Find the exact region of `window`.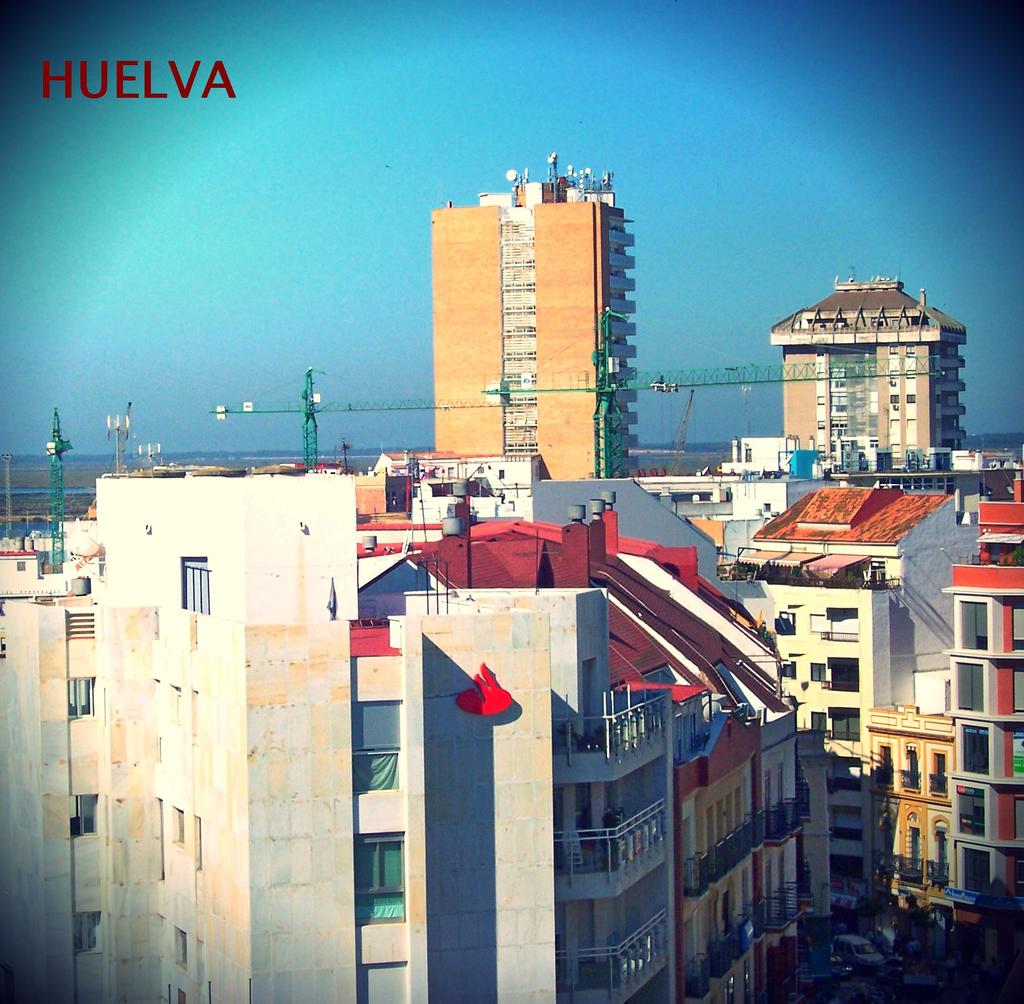
Exact region: region(68, 610, 97, 638).
